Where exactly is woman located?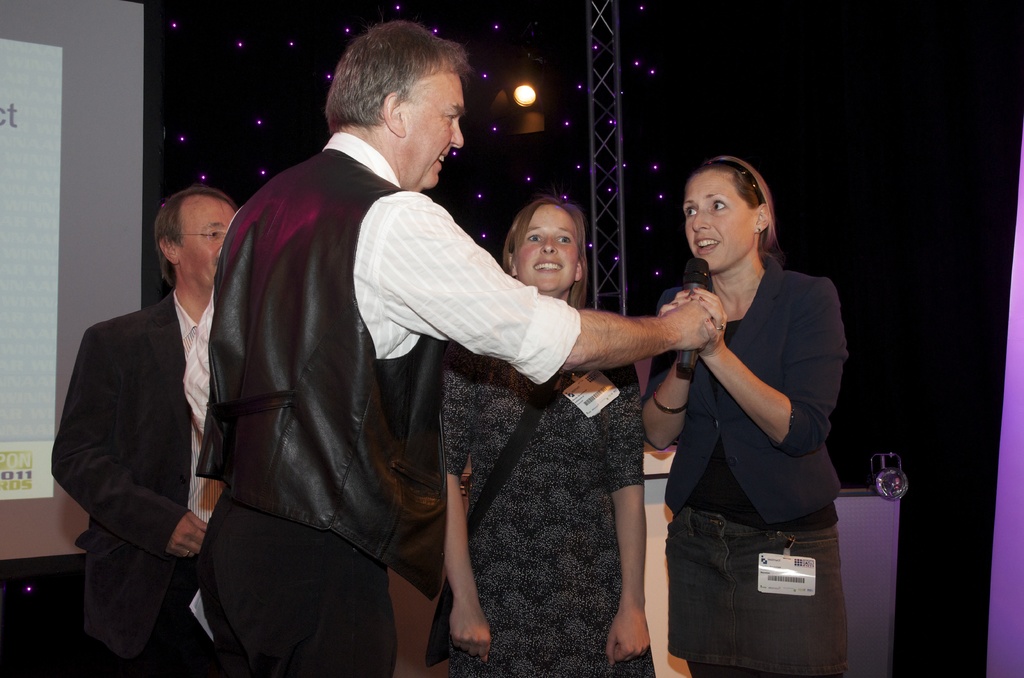
Its bounding box is locate(435, 199, 650, 677).
